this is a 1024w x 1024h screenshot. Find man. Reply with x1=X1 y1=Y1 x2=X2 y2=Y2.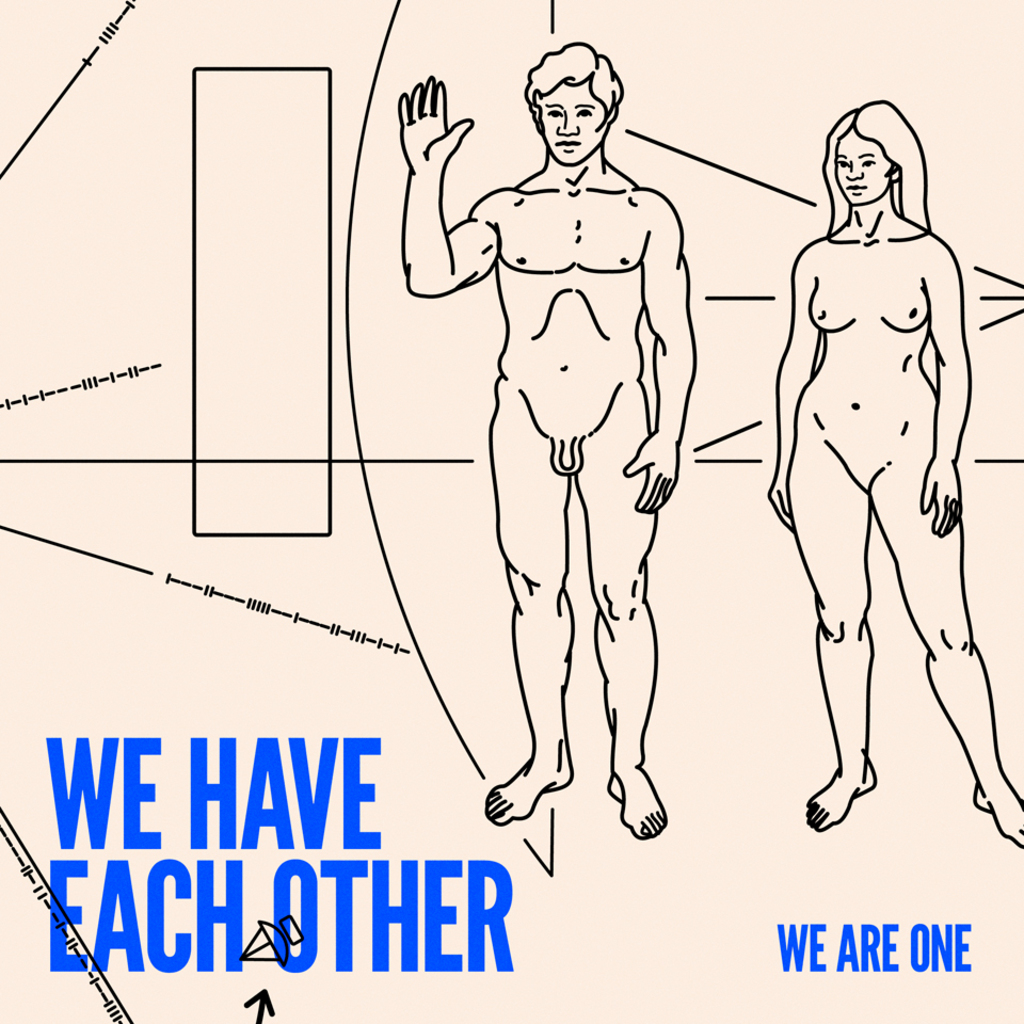
x1=429 y1=36 x2=745 y2=848.
